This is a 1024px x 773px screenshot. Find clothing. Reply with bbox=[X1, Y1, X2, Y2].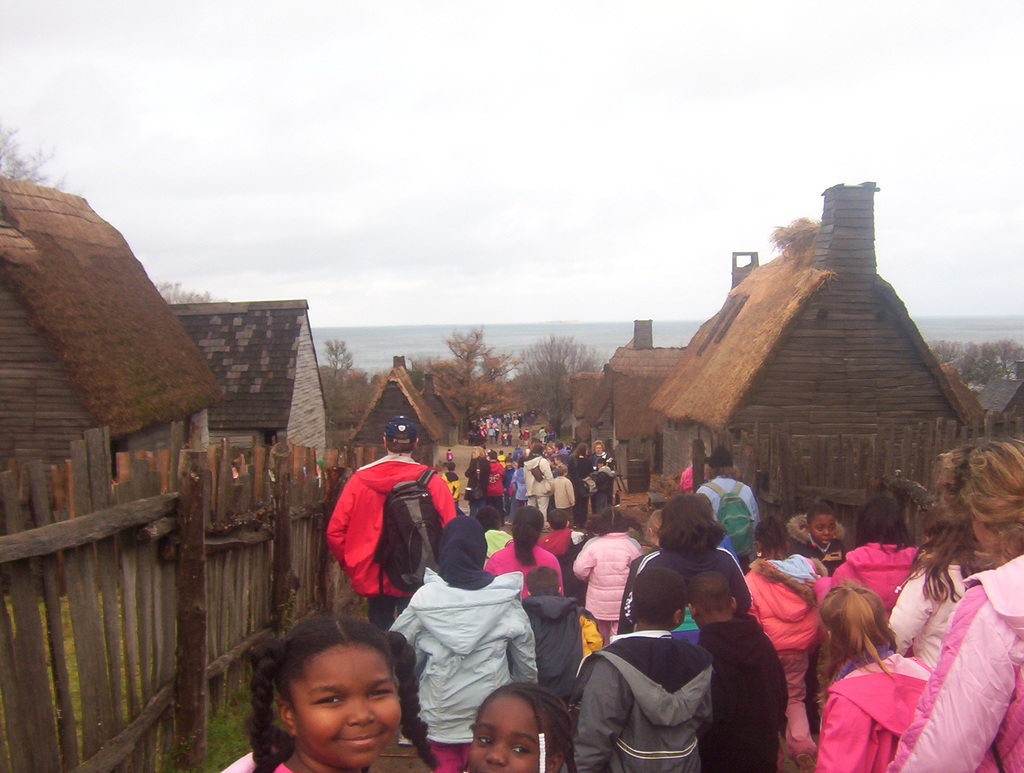
bbox=[692, 473, 765, 558].
